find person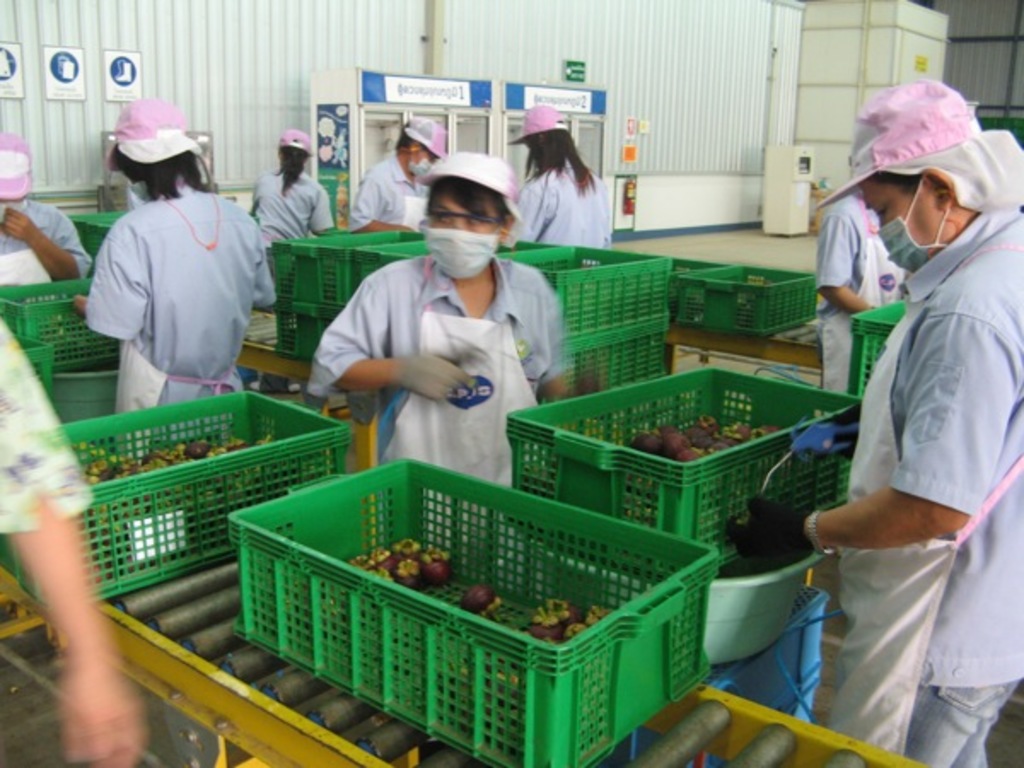
{"x1": 253, "y1": 128, "x2": 317, "y2": 278}
